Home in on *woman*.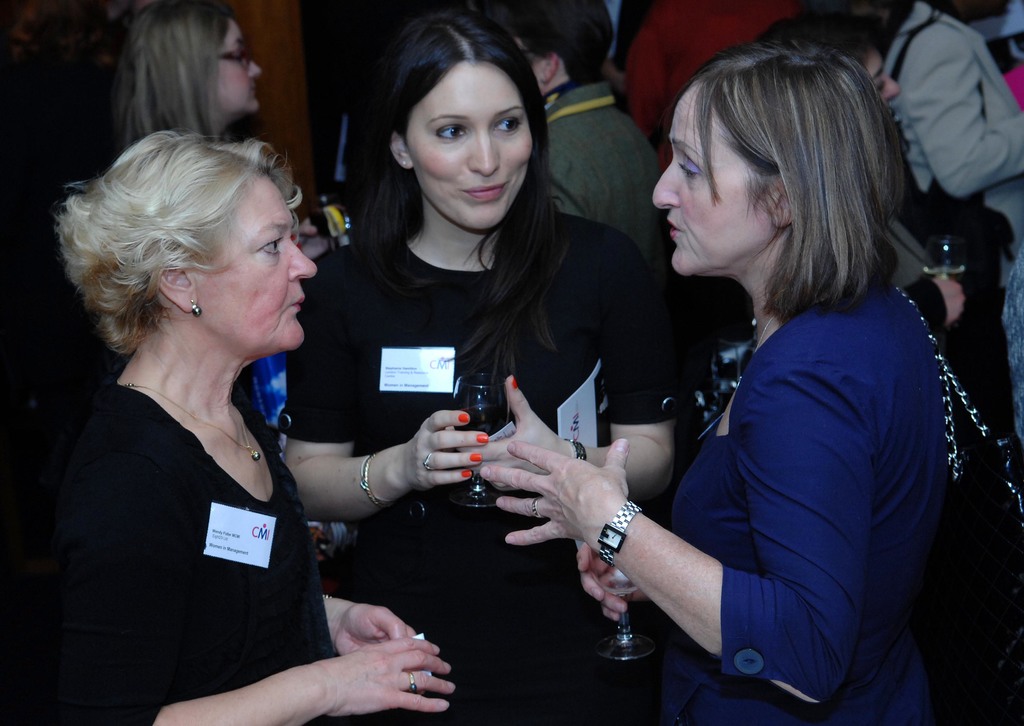
Homed in at detection(44, 79, 436, 725).
